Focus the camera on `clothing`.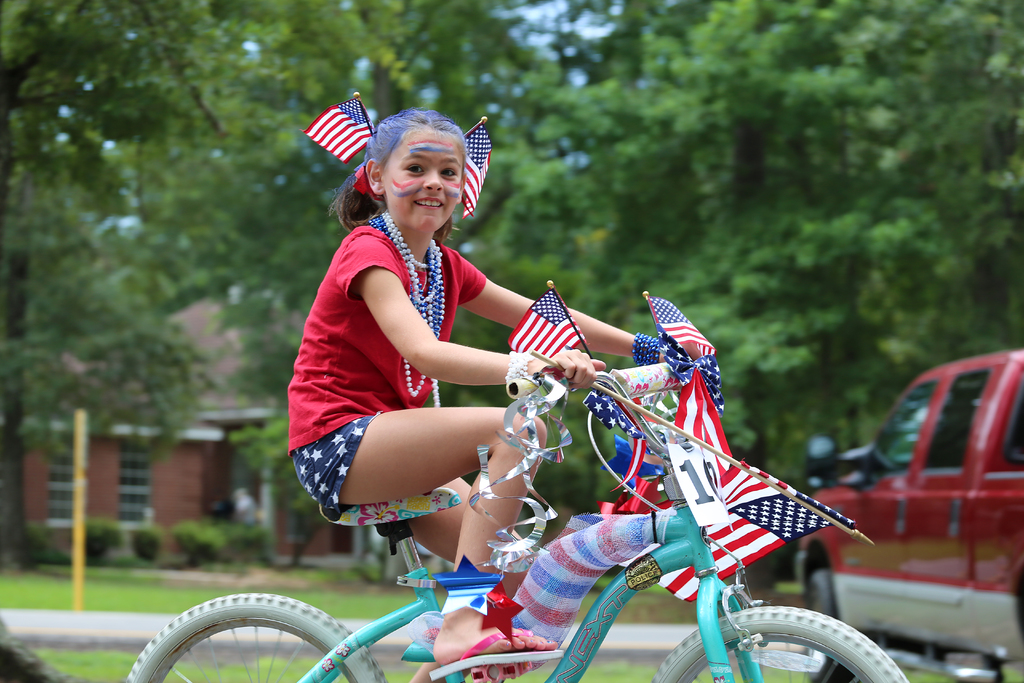
Focus region: left=326, top=199, right=490, bottom=515.
